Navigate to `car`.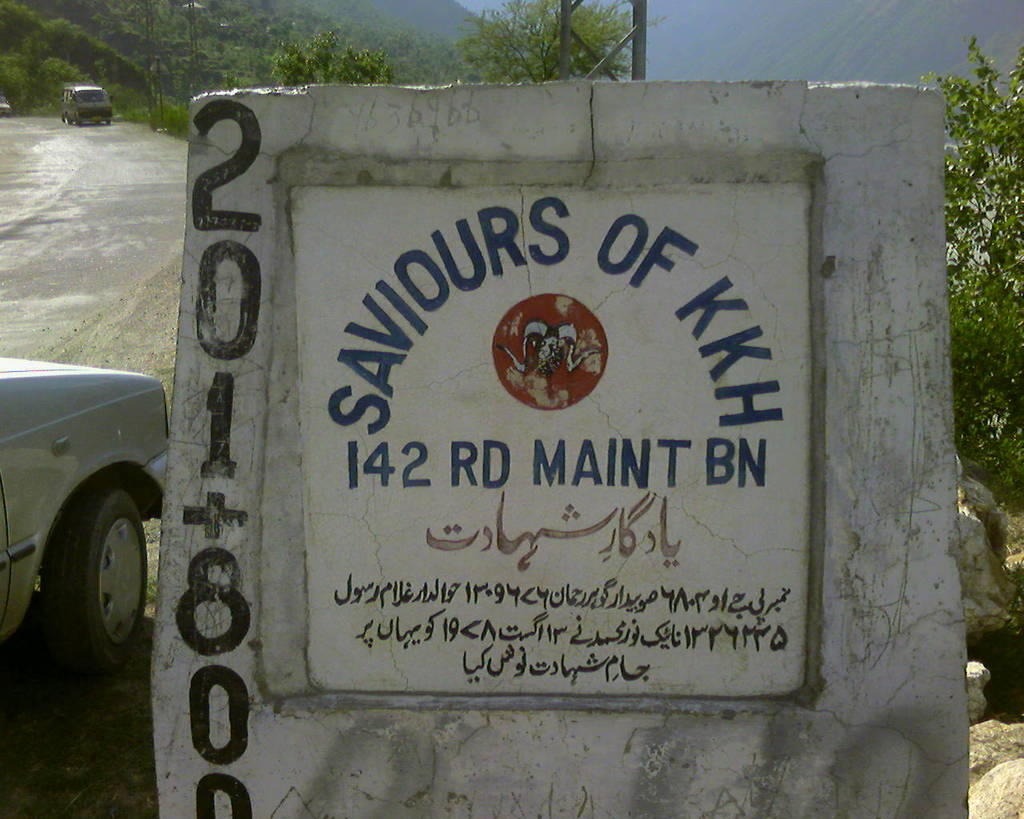
Navigation target: locate(0, 94, 12, 115).
